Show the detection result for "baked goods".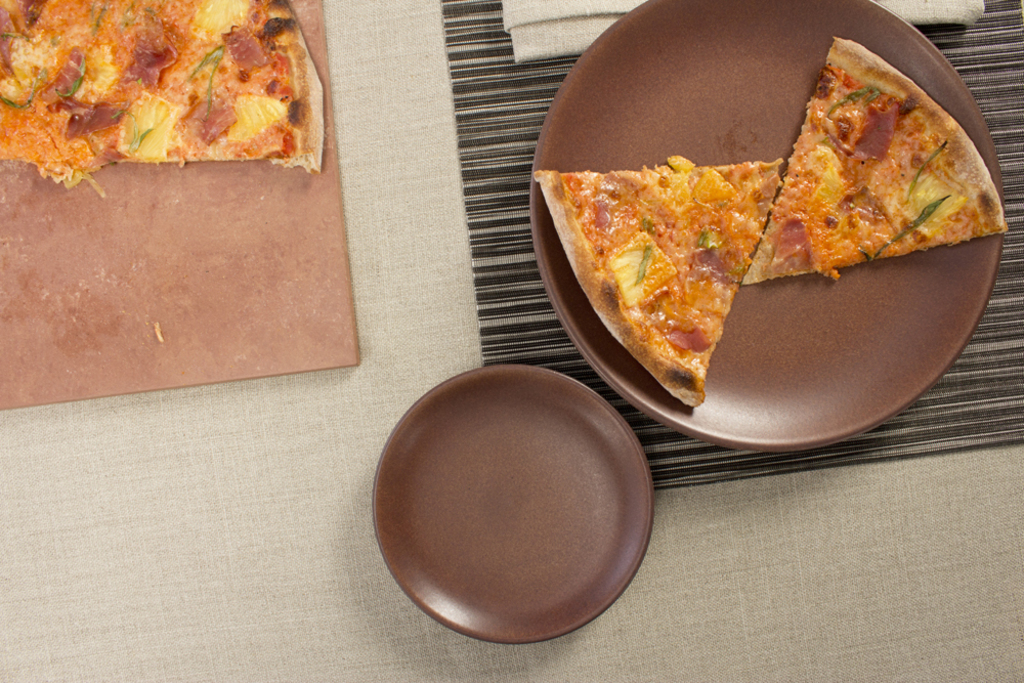
crop(0, 0, 317, 167).
